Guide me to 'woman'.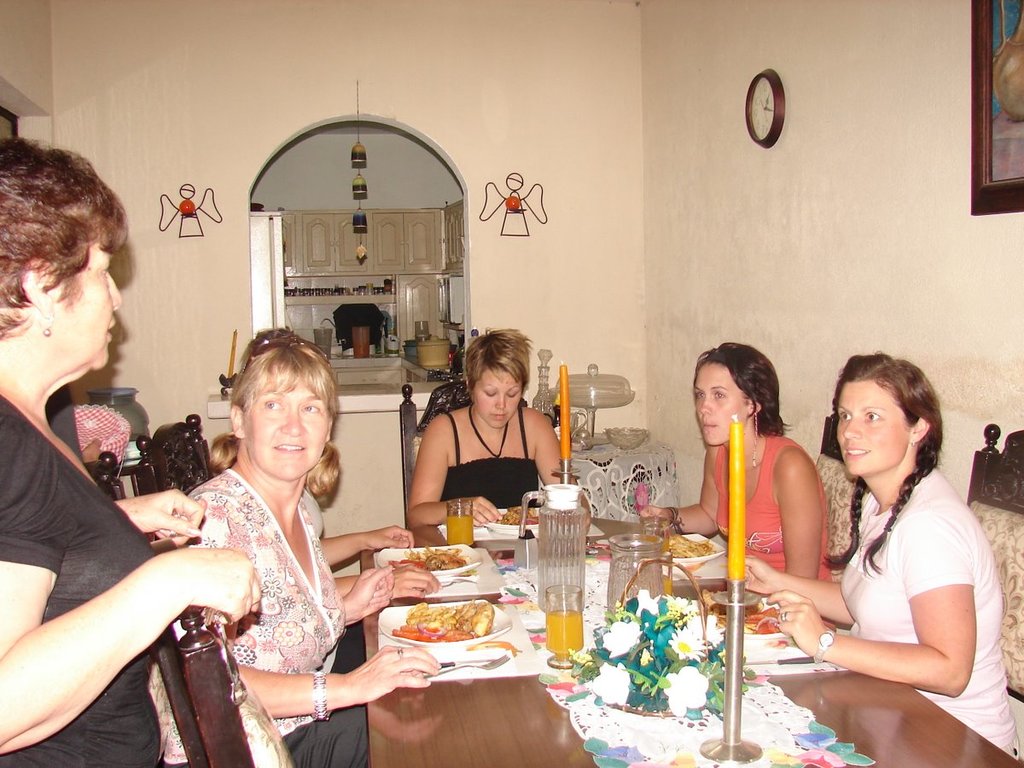
Guidance: [left=162, top=328, right=439, bottom=765].
